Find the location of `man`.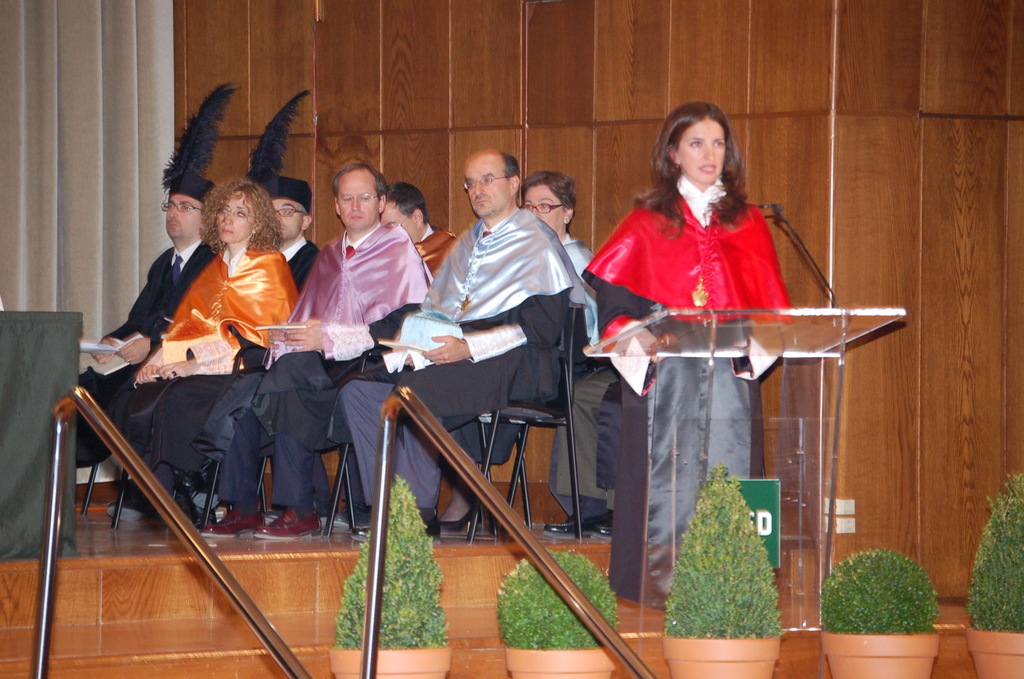
Location: (left=336, top=145, right=589, bottom=544).
